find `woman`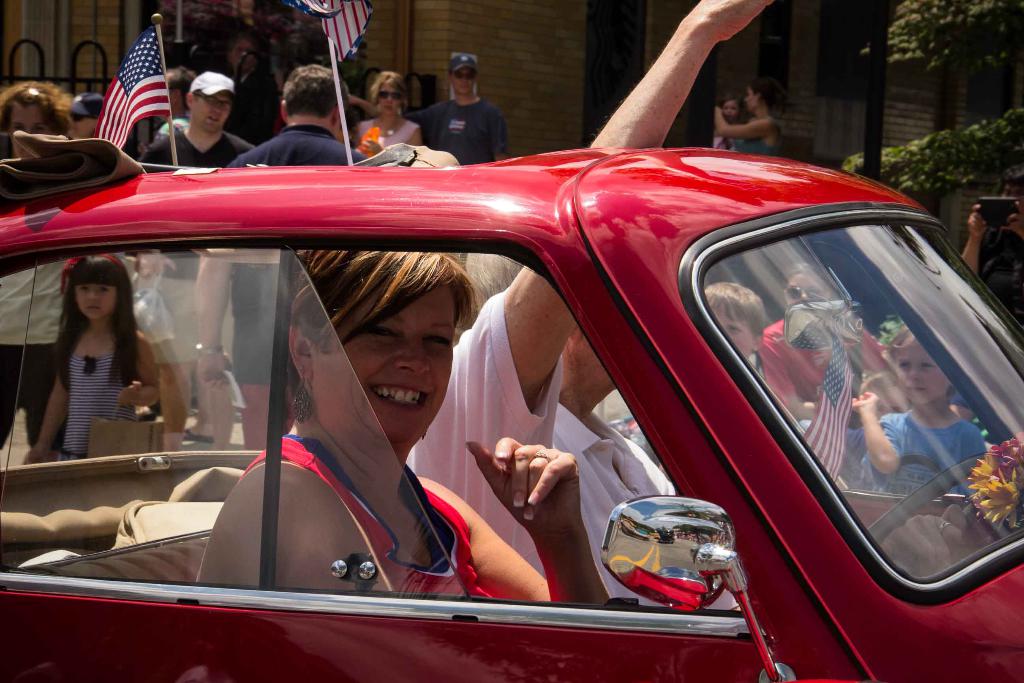
bbox(352, 69, 423, 156)
